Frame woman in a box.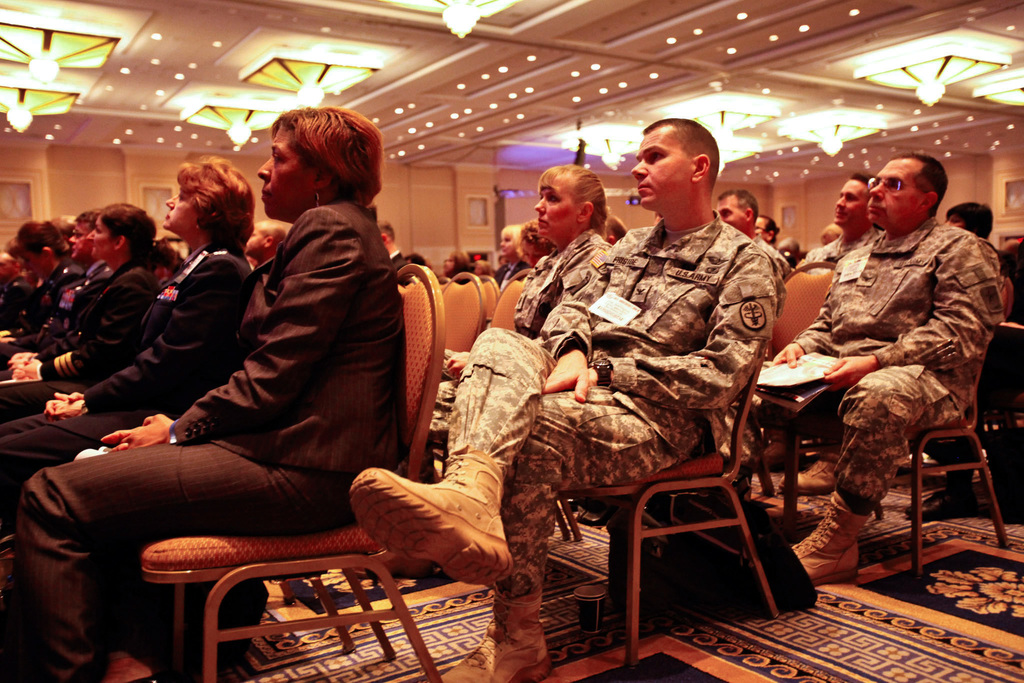
left=0, top=220, right=77, bottom=357.
